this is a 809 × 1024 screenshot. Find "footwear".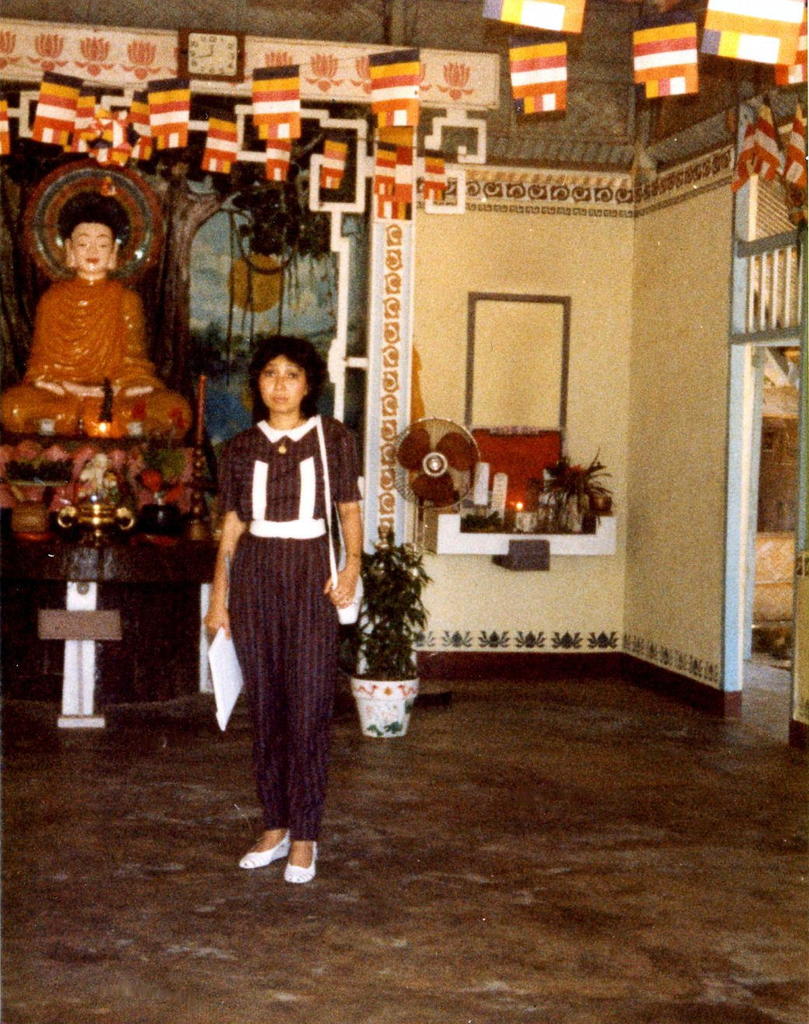
Bounding box: [283, 841, 320, 890].
